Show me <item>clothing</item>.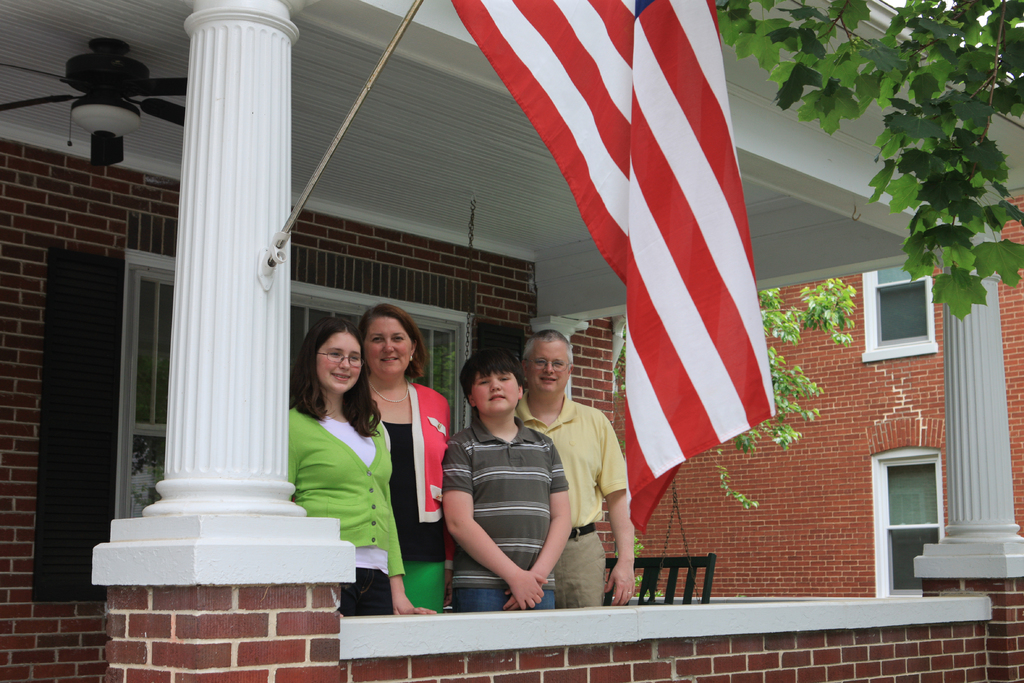
<item>clothing</item> is here: bbox=[292, 402, 408, 616].
